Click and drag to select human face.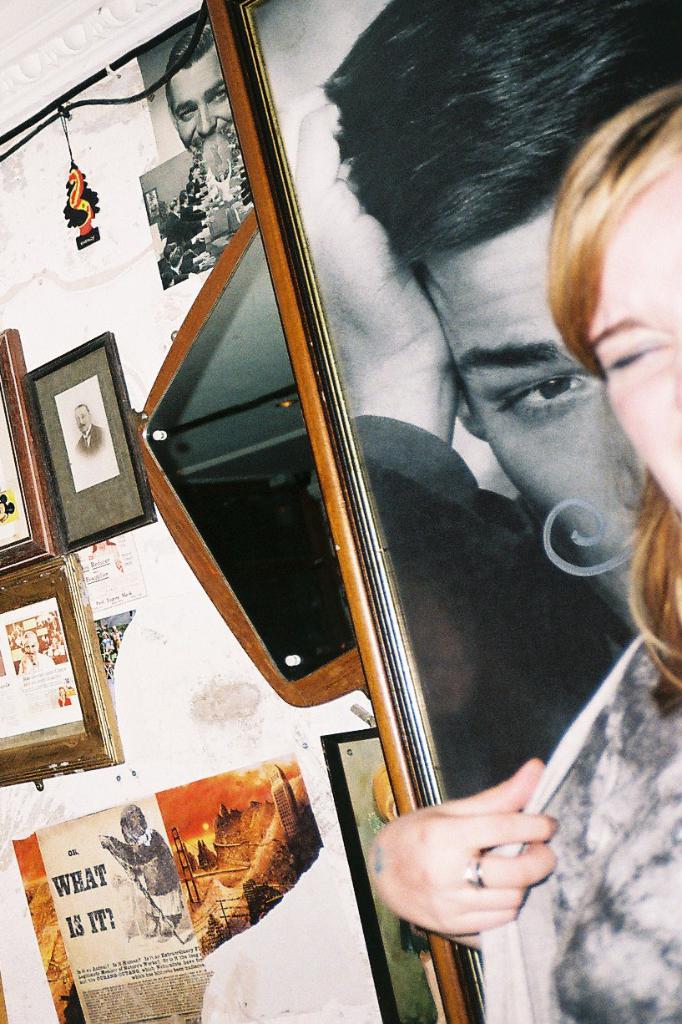
Selection: {"x1": 73, "y1": 408, "x2": 89, "y2": 433}.
